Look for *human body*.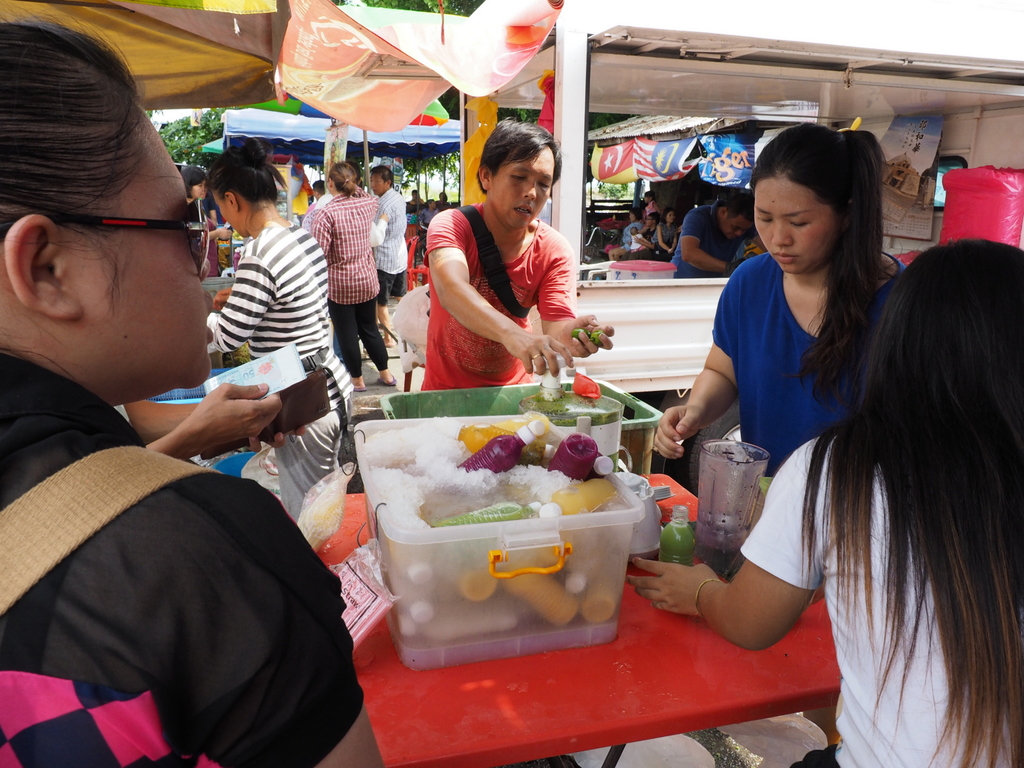
Found: <bbox>0, 16, 384, 767</bbox>.
